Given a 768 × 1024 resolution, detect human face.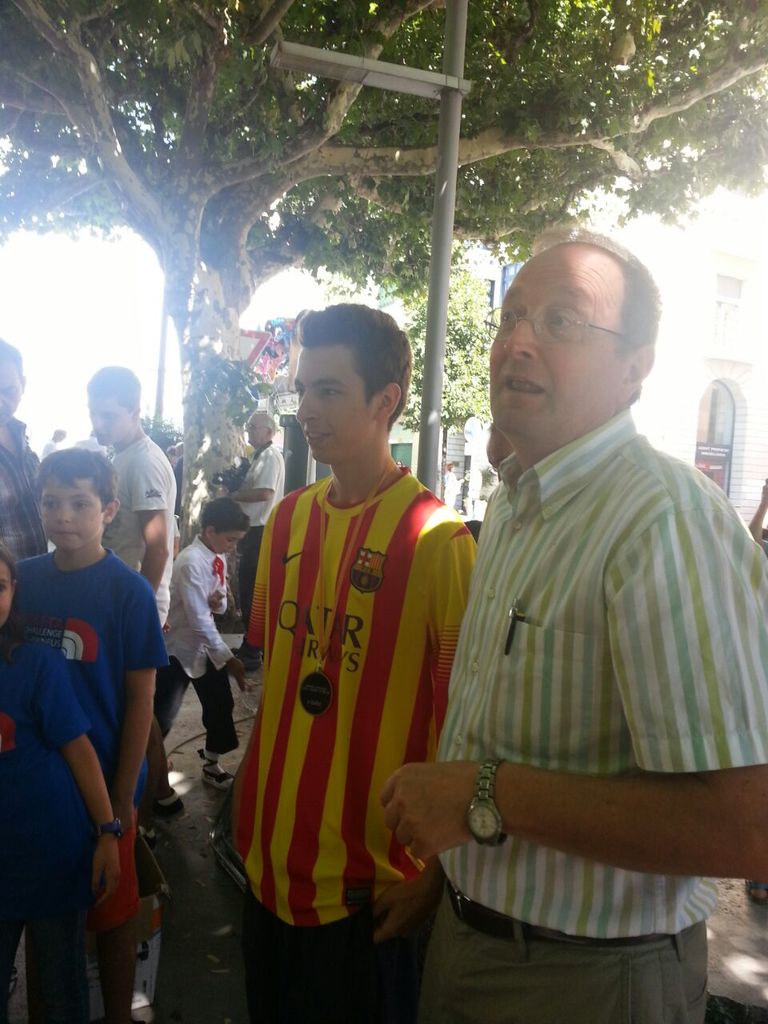
(46,484,102,556).
